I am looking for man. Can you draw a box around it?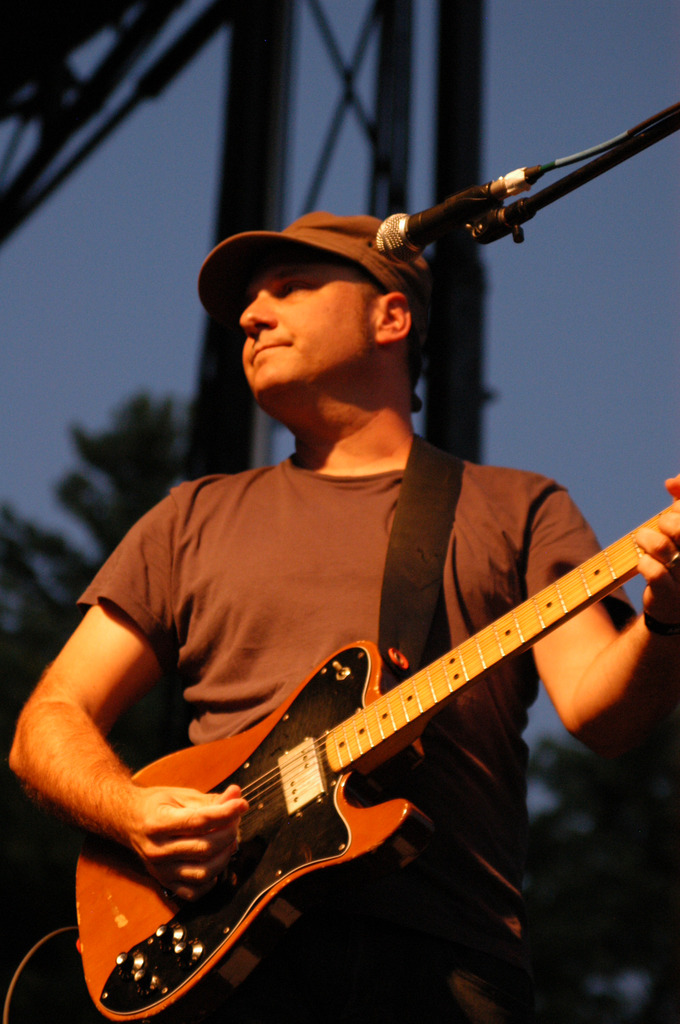
Sure, the bounding box is 82,115,663,902.
